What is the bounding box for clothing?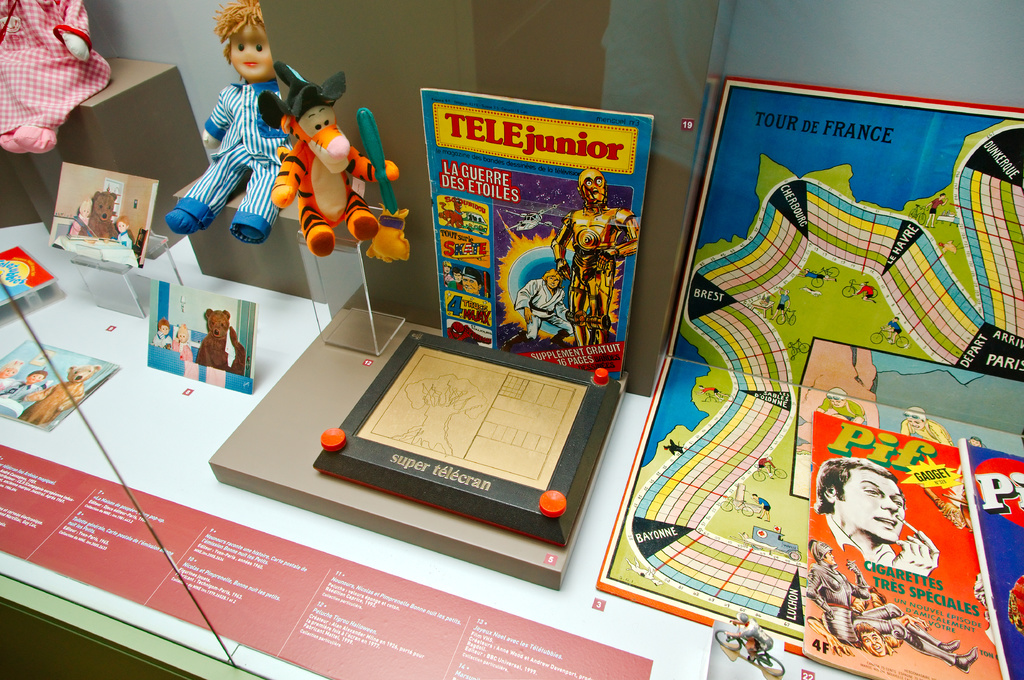
(left=8, top=386, right=40, bottom=400).
